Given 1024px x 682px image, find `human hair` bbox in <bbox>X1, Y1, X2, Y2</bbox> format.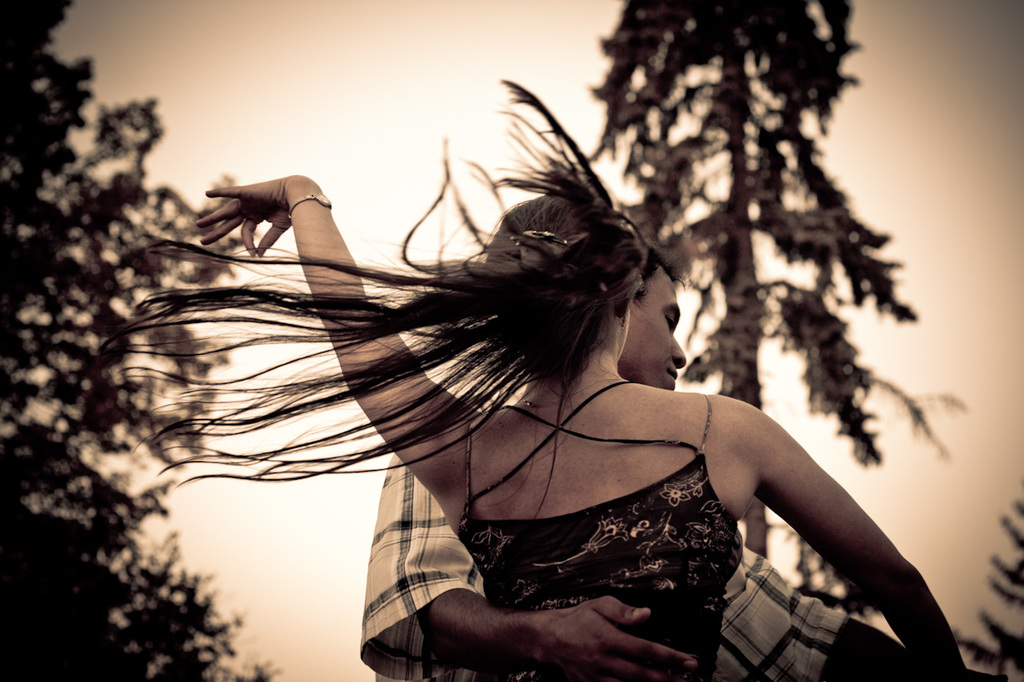
<bbox>187, 93, 668, 489</bbox>.
